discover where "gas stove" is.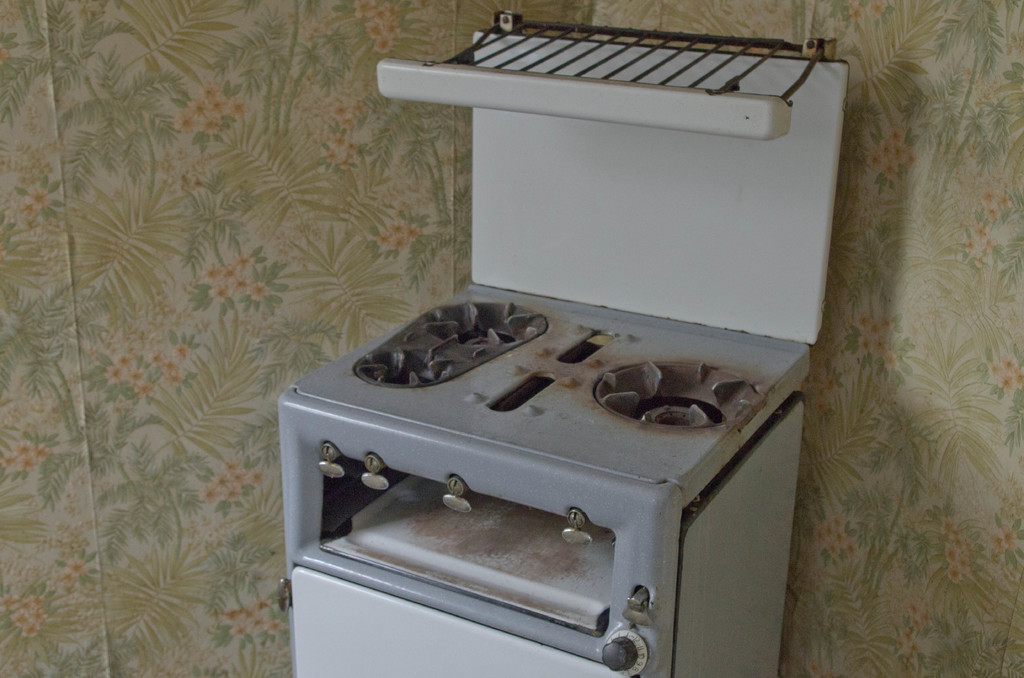
Discovered at rect(296, 281, 796, 486).
